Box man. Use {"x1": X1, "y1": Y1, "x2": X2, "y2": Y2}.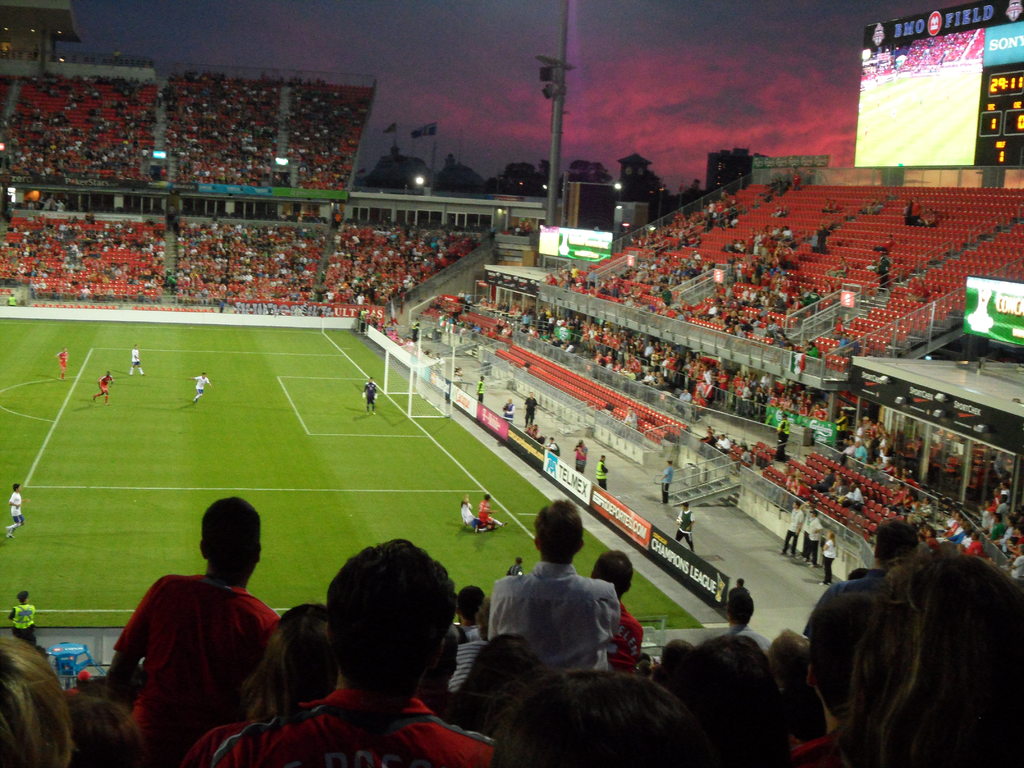
{"x1": 209, "y1": 544, "x2": 492, "y2": 767}.
